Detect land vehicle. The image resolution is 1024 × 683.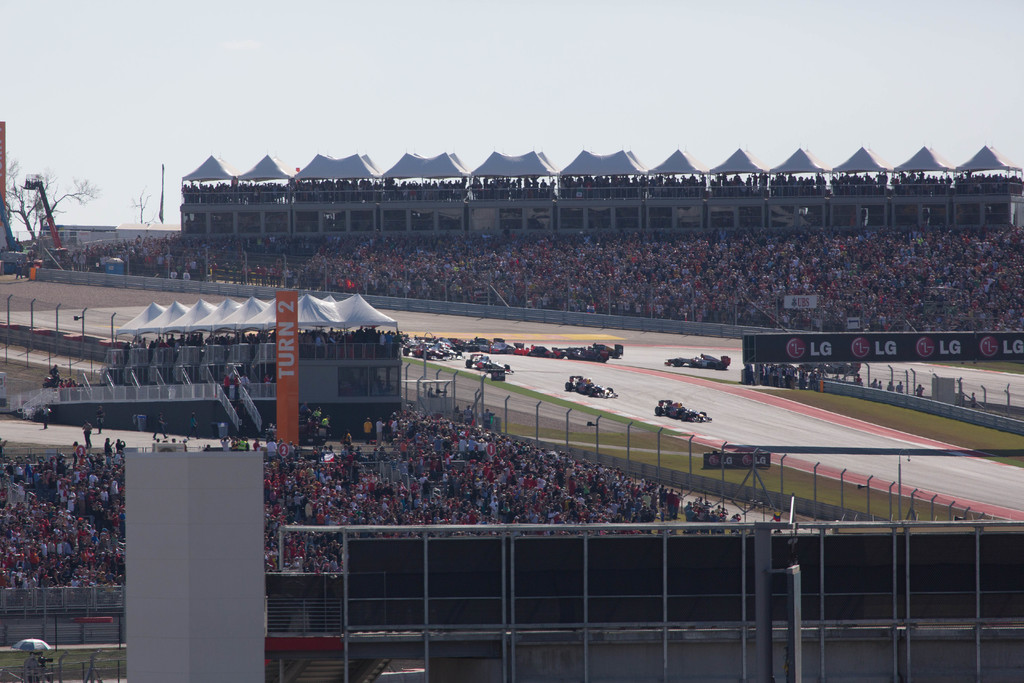
x1=467, y1=356, x2=512, y2=375.
